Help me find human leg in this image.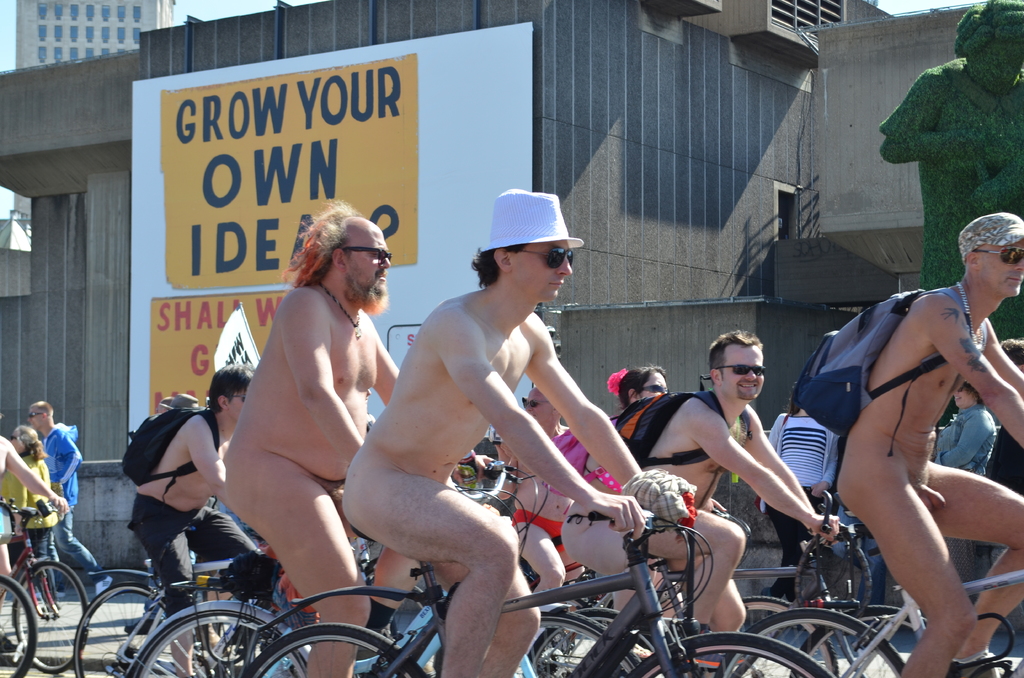
Found it: select_region(925, 462, 1023, 677).
